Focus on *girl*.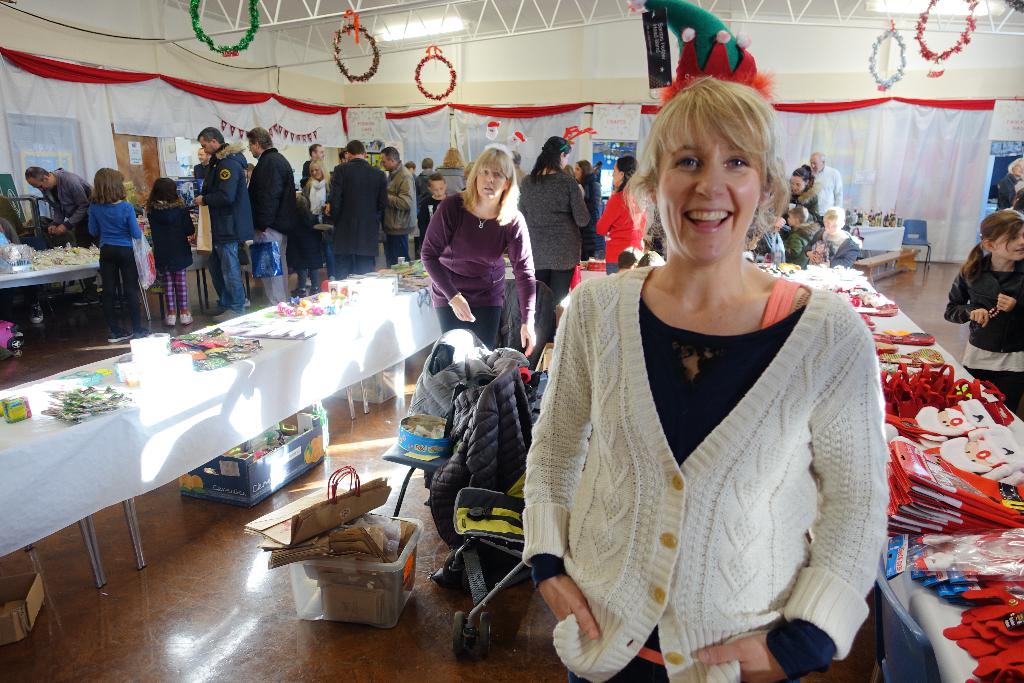
Focused at bbox=[147, 179, 195, 327].
